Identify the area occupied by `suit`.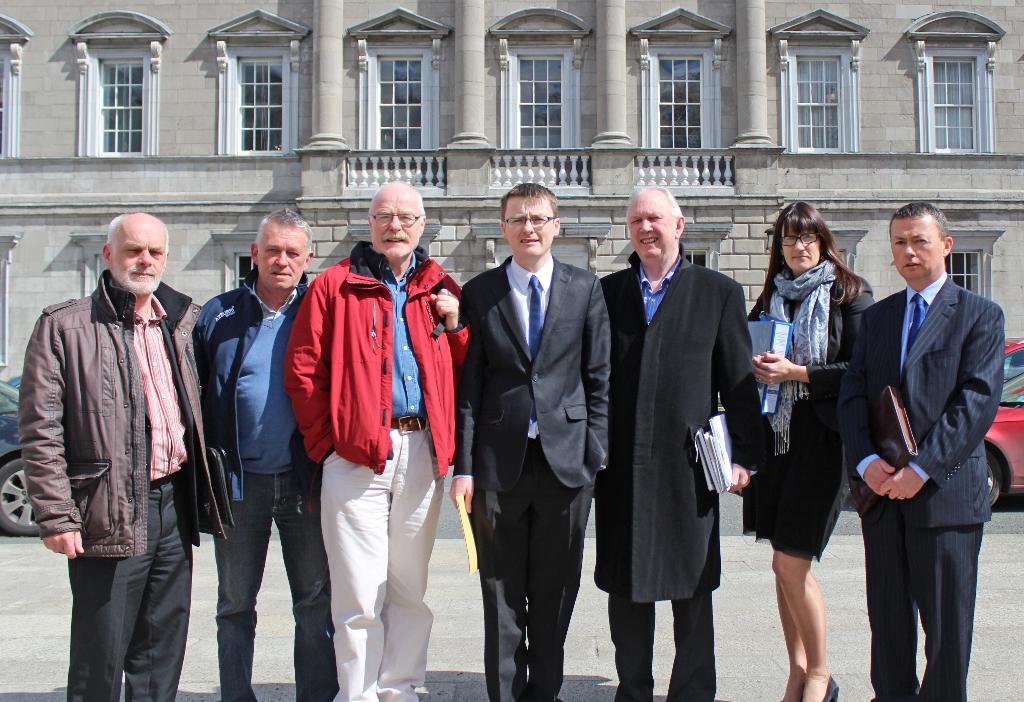
Area: box(840, 275, 1006, 701).
